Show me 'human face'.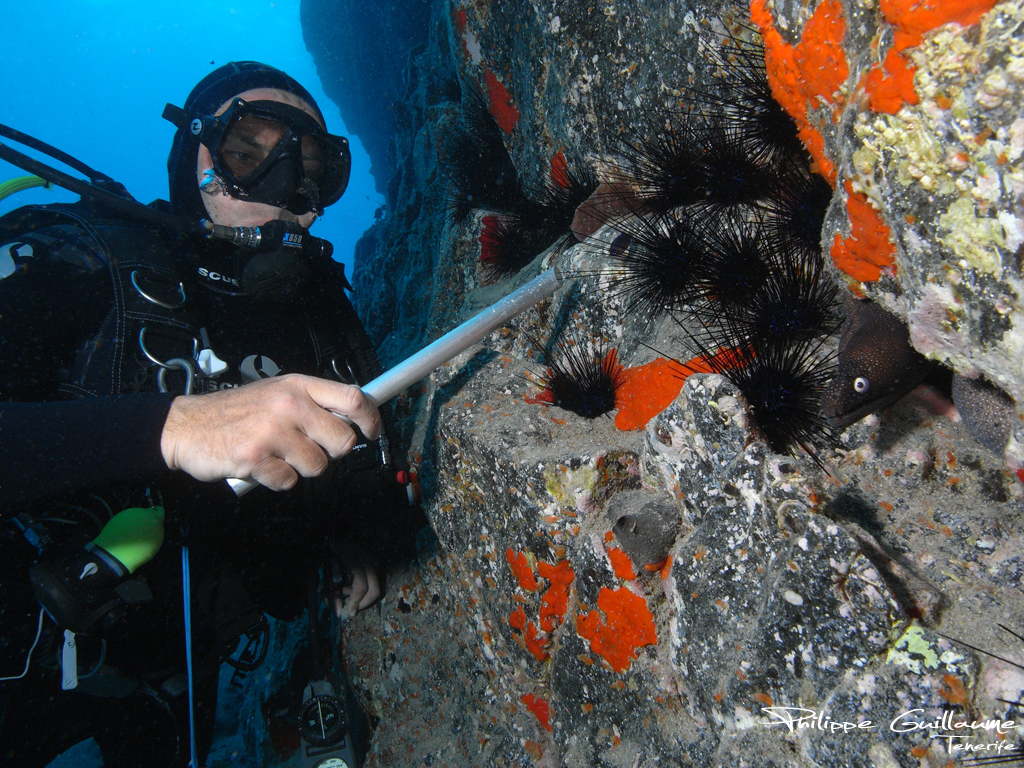
'human face' is here: box(197, 87, 327, 230).
